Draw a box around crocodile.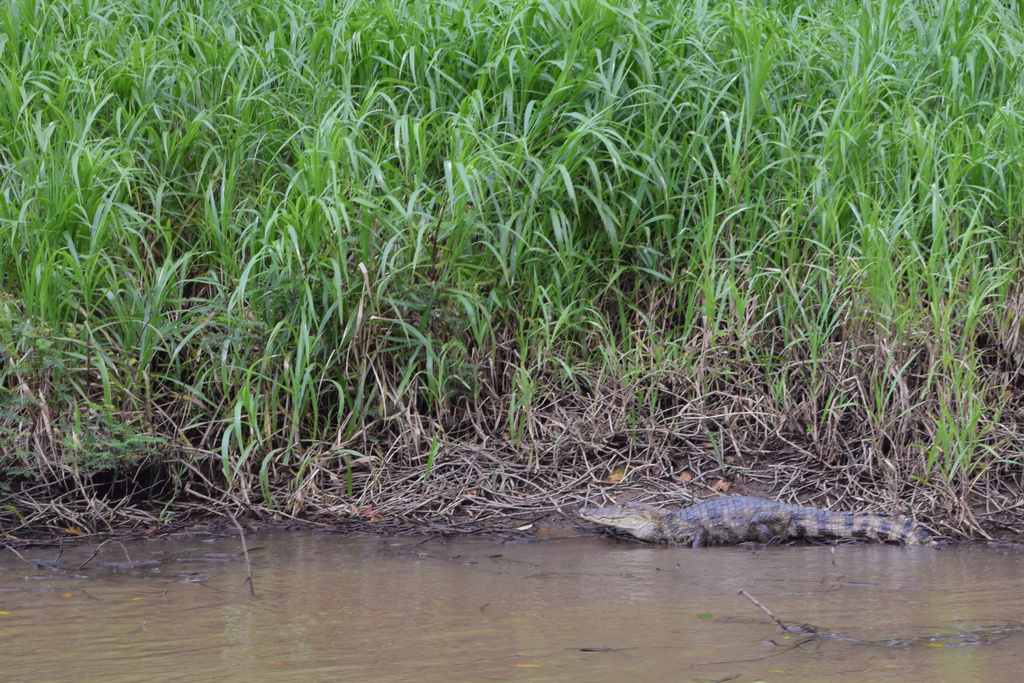
[left=581, top=493, right=934, bottom=543].
